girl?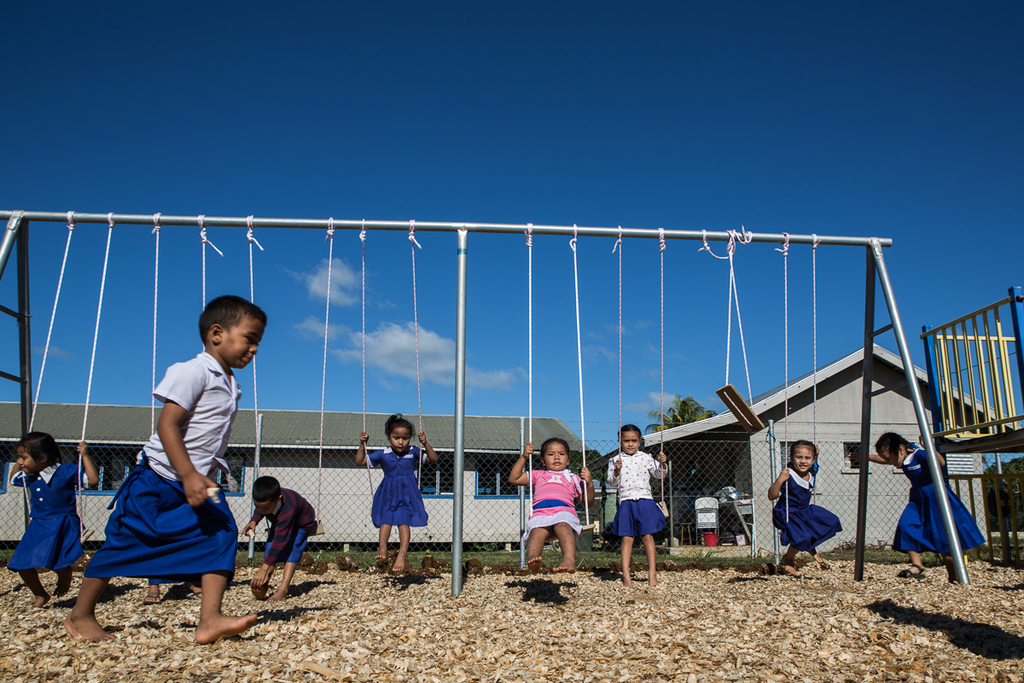
x1=768, y1=446, x2=836, y2=576
